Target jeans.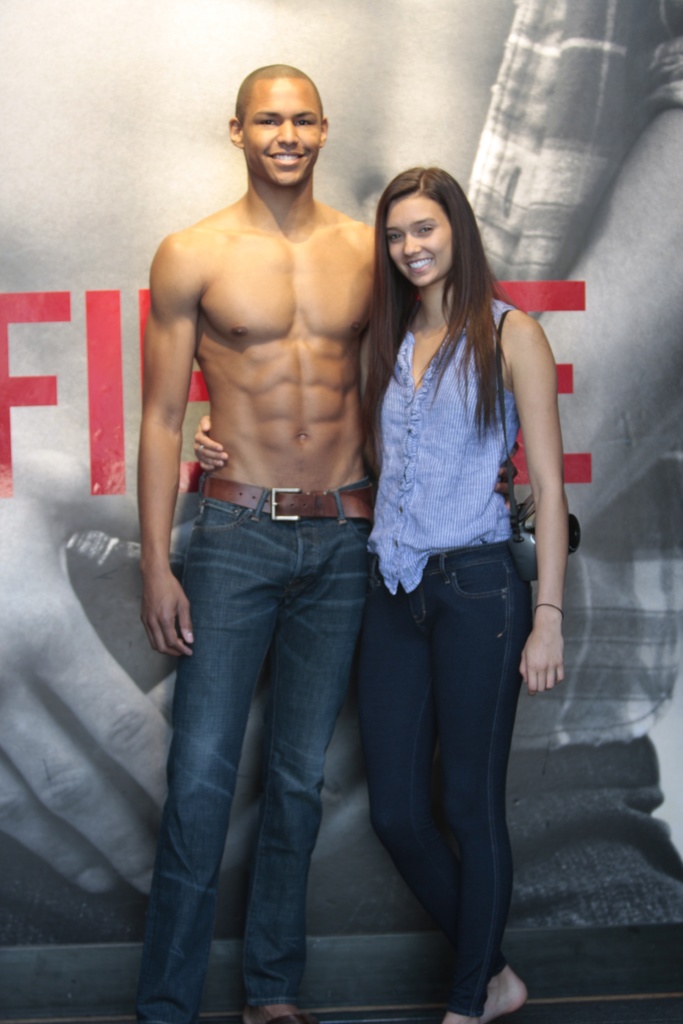
Target region: {"x1": 365, "y1": 525, "x2": 522, "y2": 1023}.
